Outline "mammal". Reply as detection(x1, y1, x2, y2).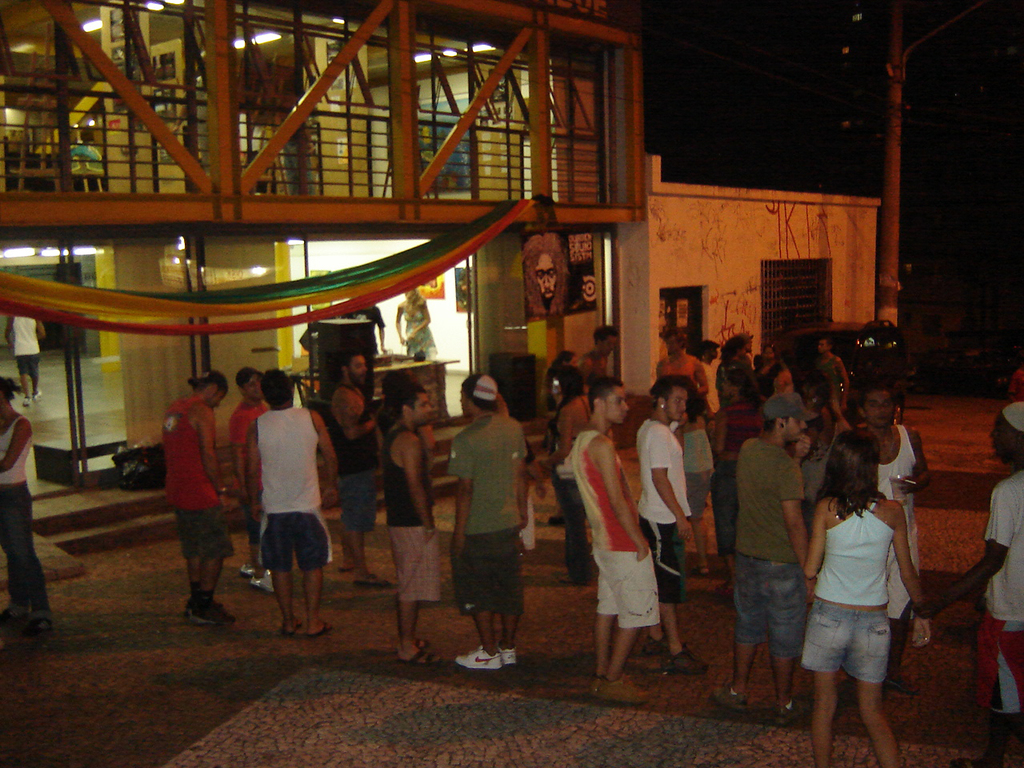
detection(674, 394, 722, 568).
